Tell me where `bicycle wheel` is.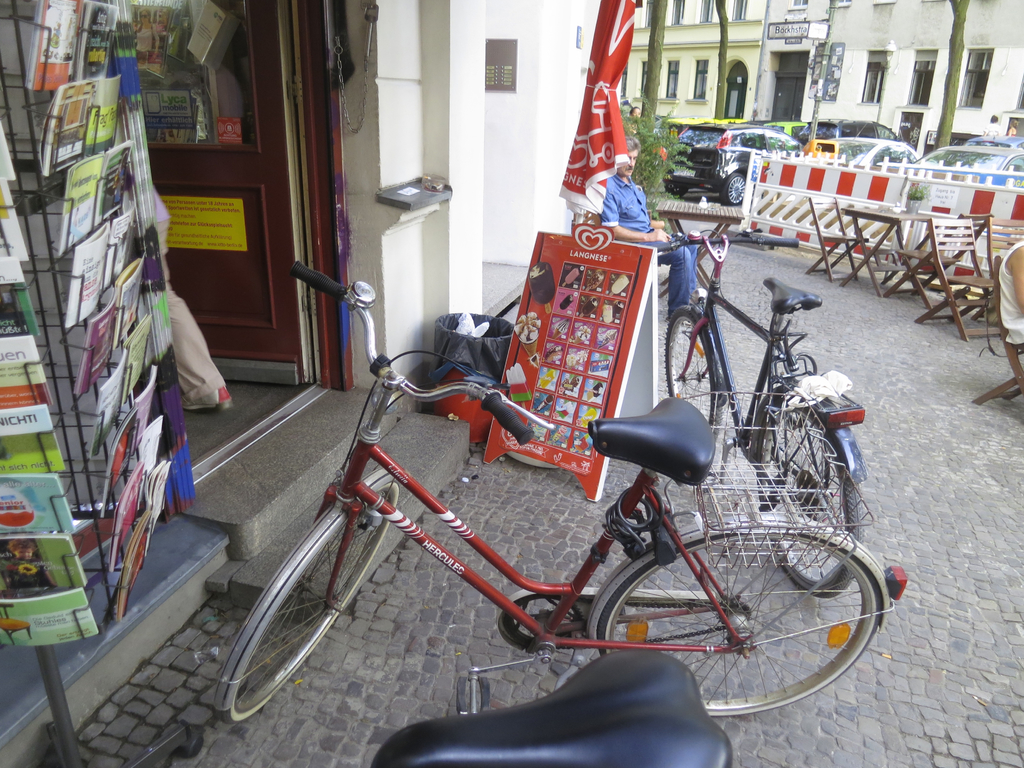
`bicycle wheel` is at [755, 384, 864, 599].
